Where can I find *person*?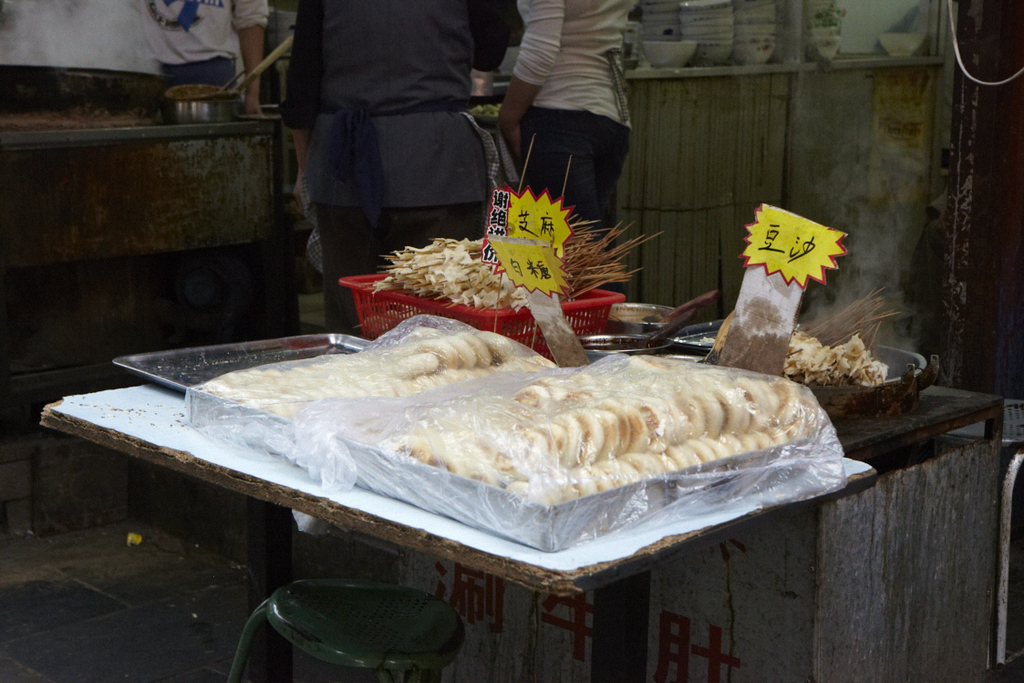
You can find it at 138/0/269/122.
